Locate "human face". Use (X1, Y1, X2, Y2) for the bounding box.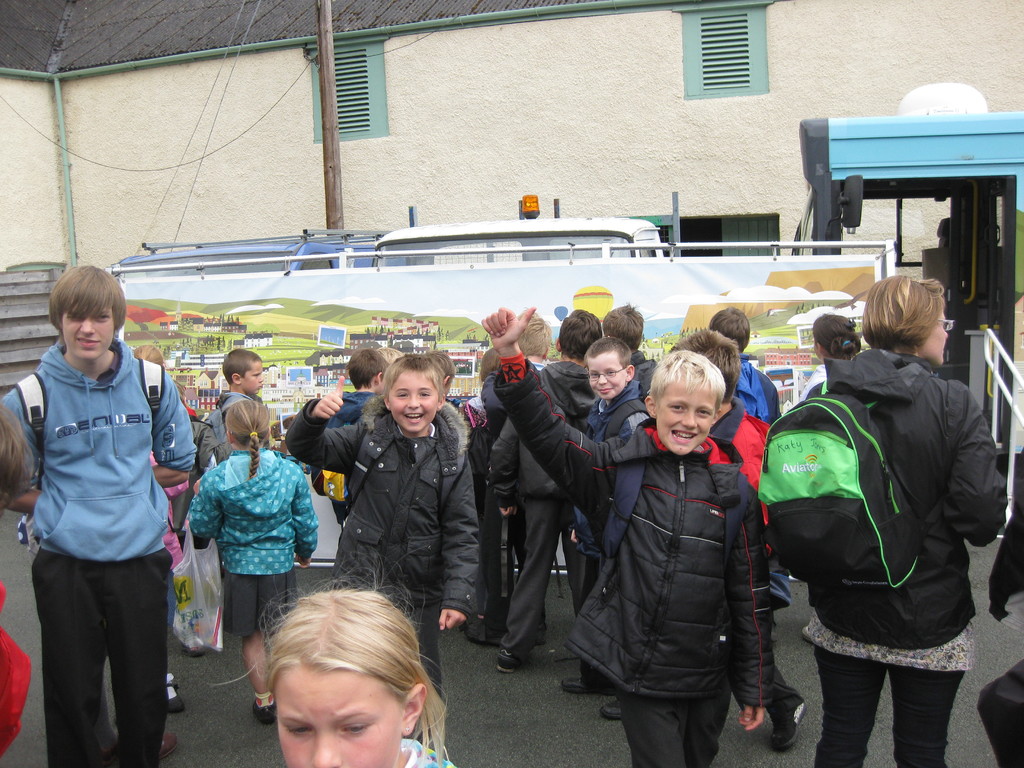
(241, 358, 262, 394).
